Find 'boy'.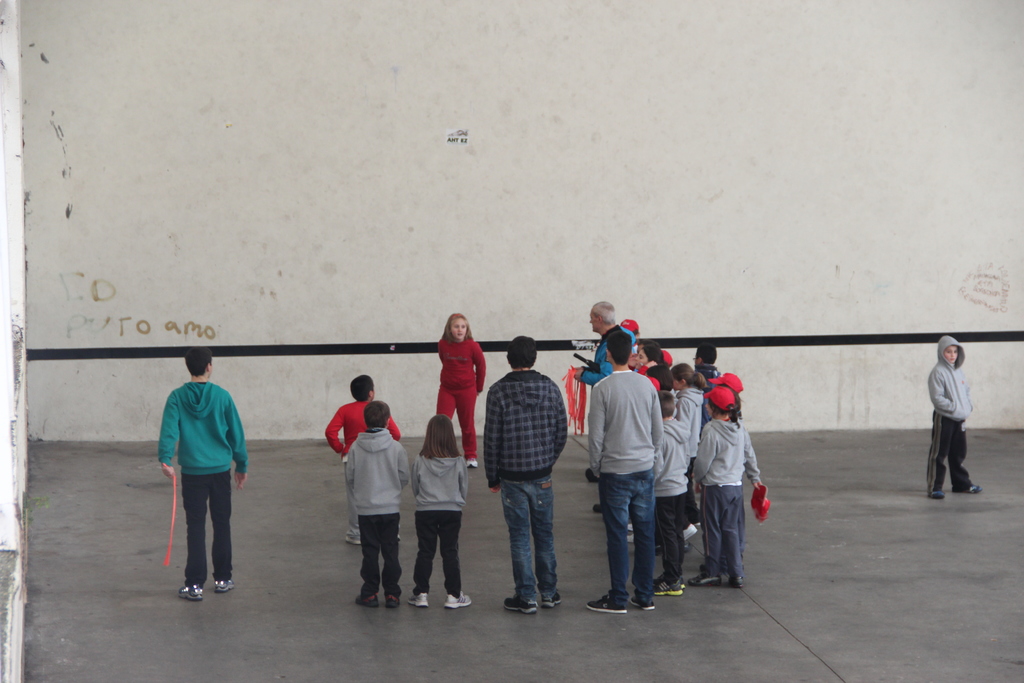
bbox=(653, 394, 691, 595).
